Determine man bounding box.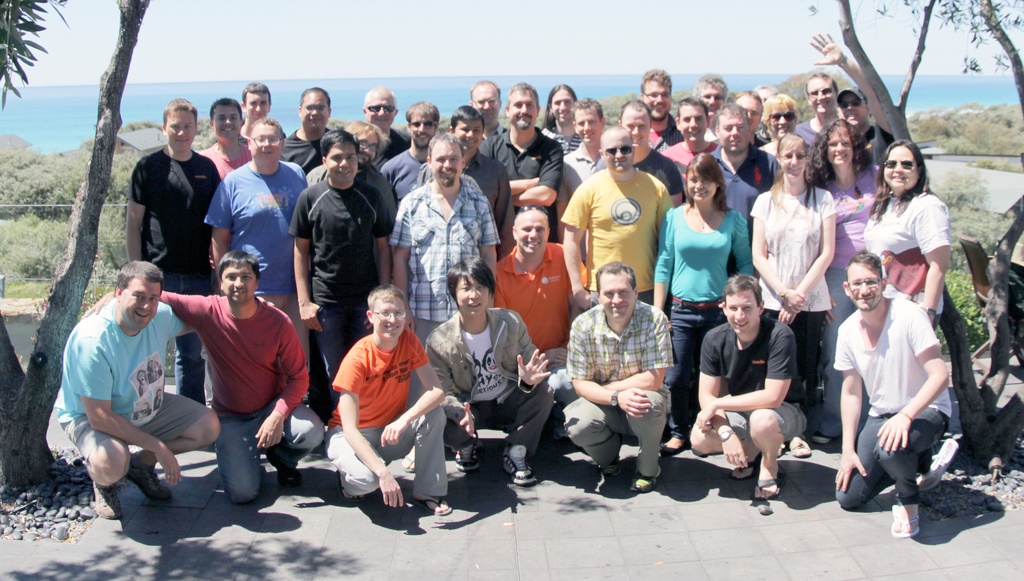
Determined: (left=499, top=84, right=566, bottom=237).
